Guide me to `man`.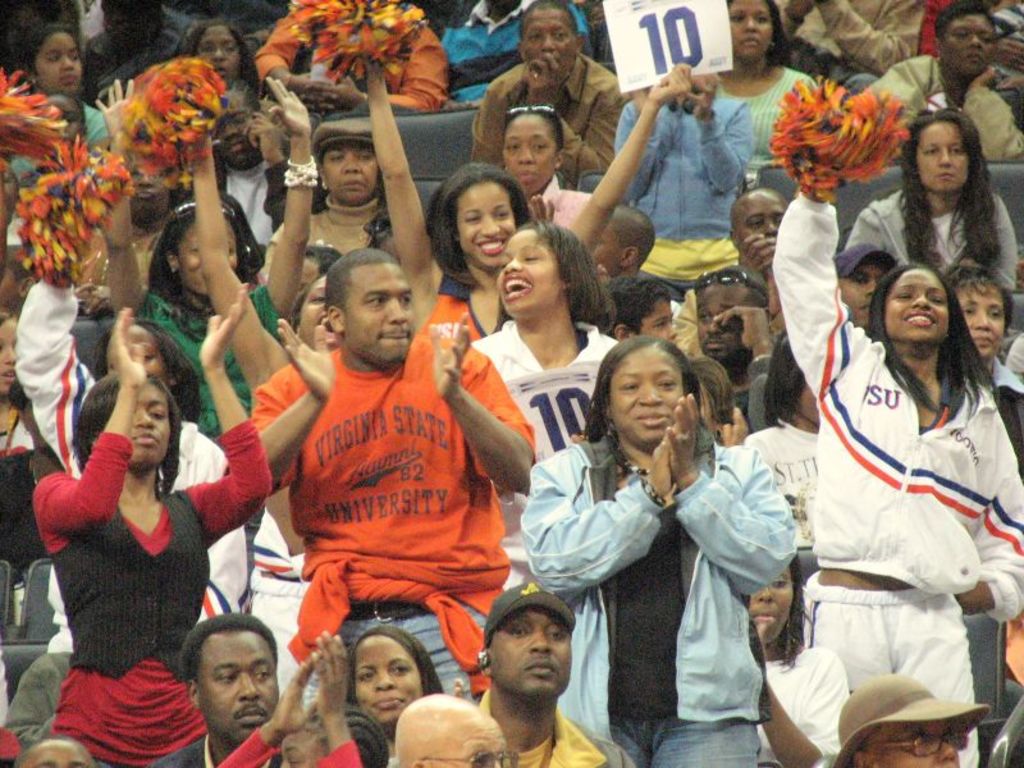
Guidance: <region>593, 200, 657, 291</region>.
